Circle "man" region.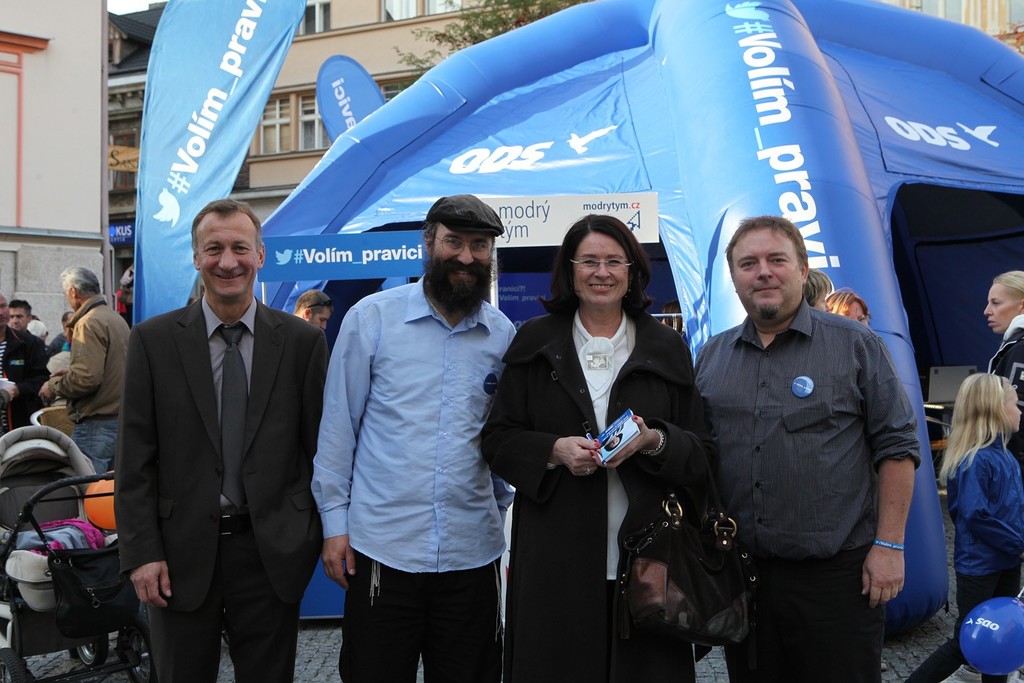
Region: (x1=302, y1=189, x2=525, y2=682).
